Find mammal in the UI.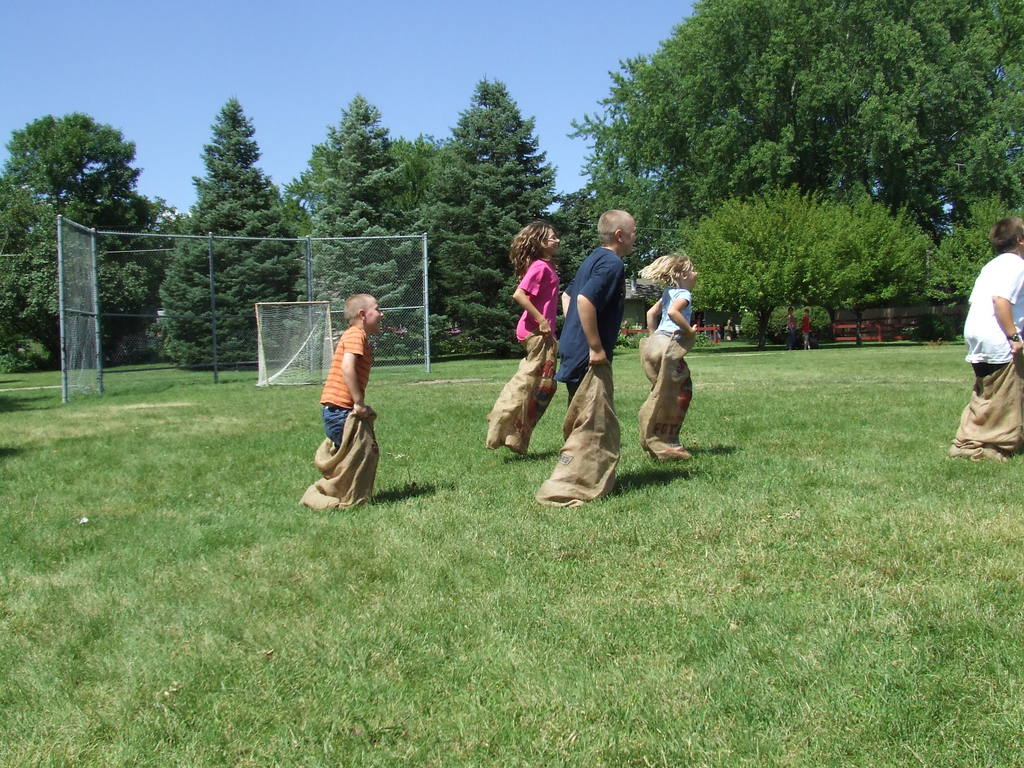
UI element at 801:308:809:351.
